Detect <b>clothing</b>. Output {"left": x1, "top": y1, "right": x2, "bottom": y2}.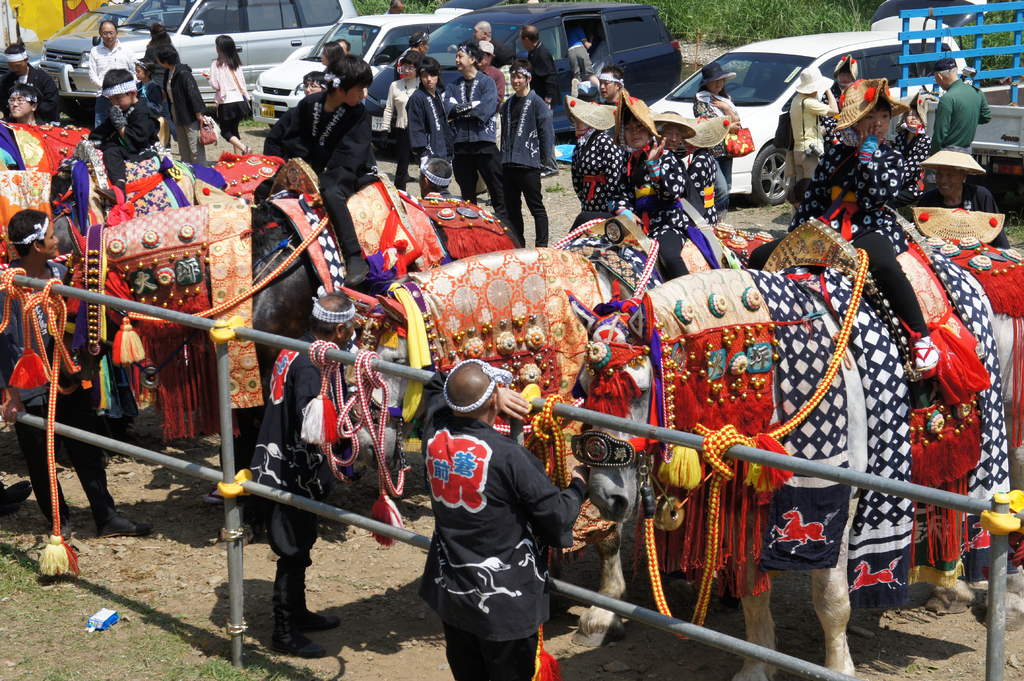
{"left": 504, "top": 98, "right": 552, "bottom": 174}.
